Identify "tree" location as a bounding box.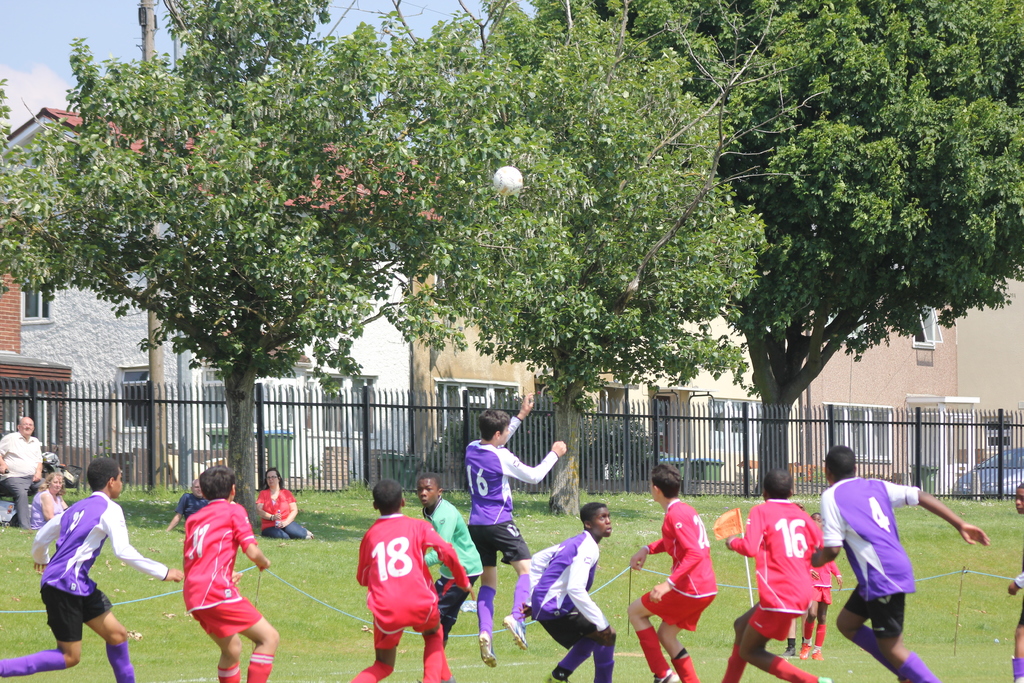
bbox=[49, 48, 374, 477].
